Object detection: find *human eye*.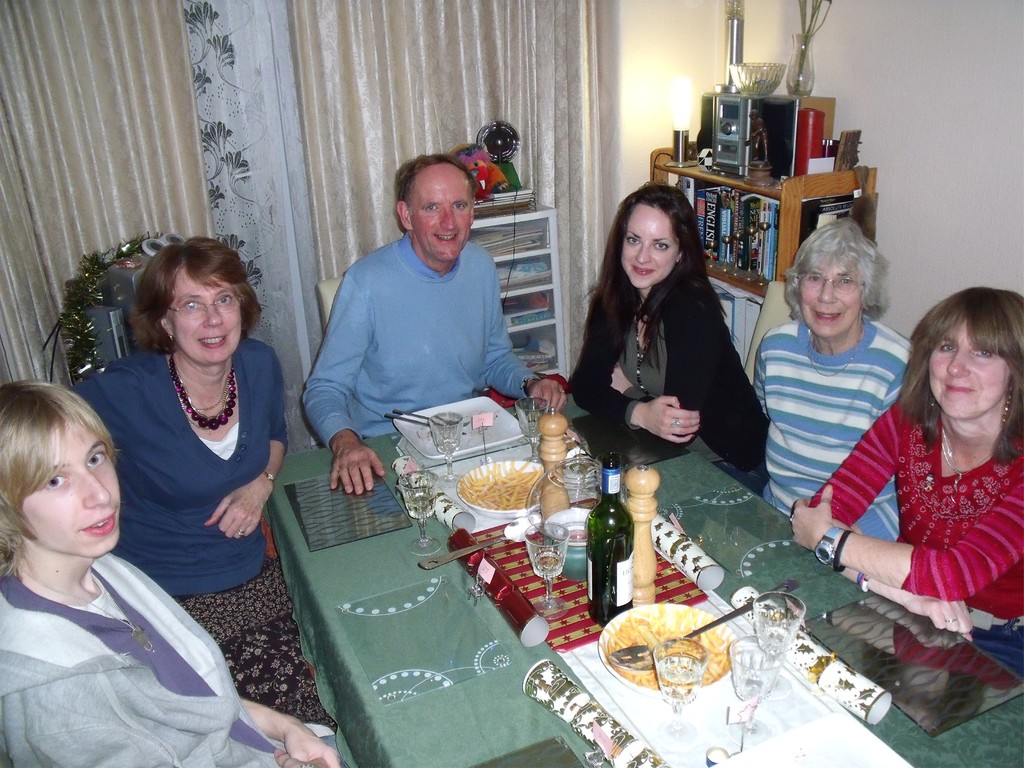
bbox=(626, 237, 642, 246).
